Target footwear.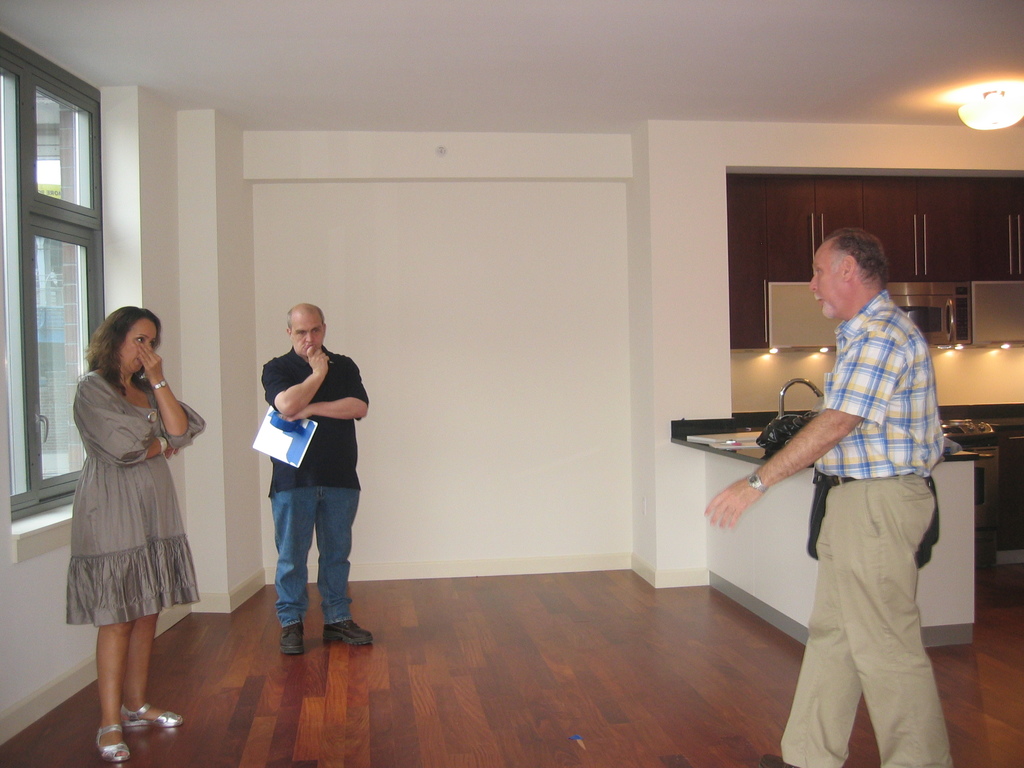
Target region: crop(322, 616, 374, 648).
